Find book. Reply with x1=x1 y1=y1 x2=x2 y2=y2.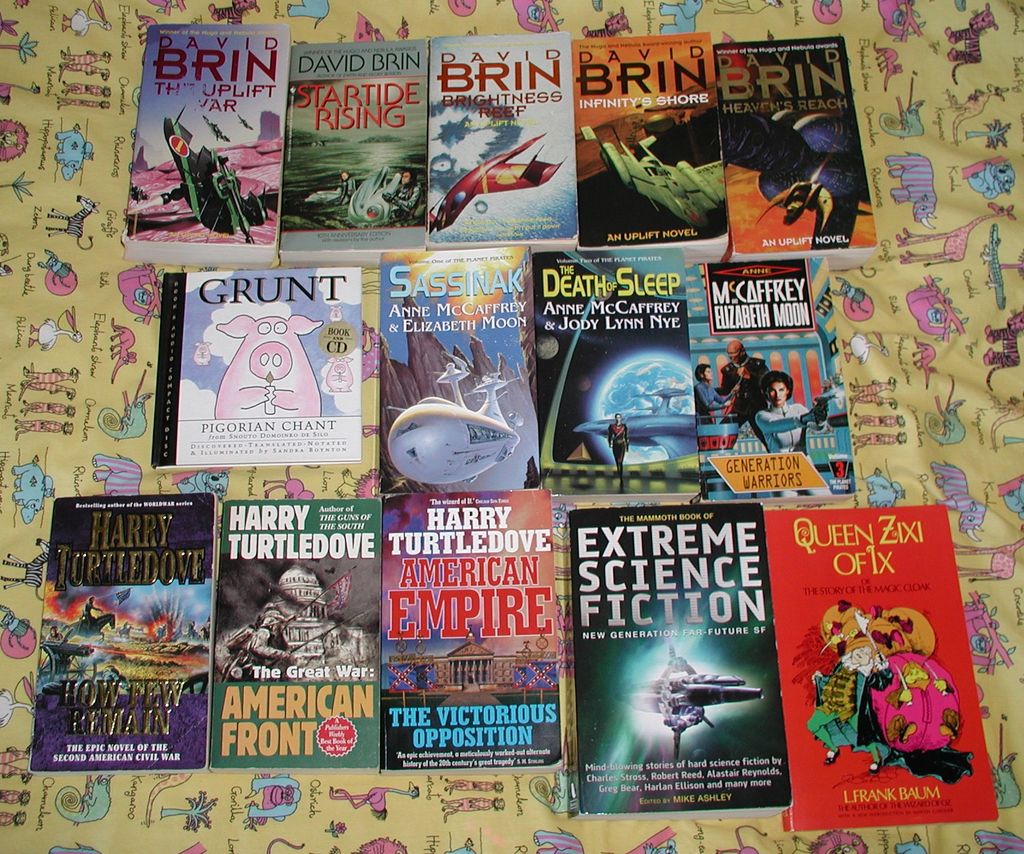
x1=280 y1=34 x2=428 y2=262.
